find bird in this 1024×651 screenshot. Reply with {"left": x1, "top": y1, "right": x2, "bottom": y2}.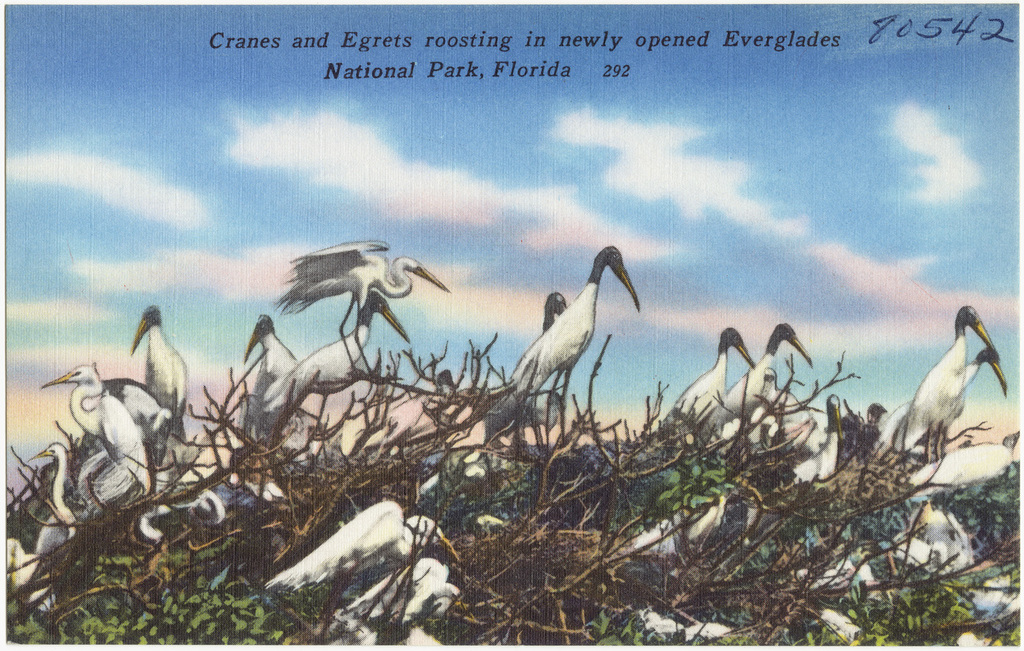
{"left": 0, "top": 536, "right": 54, "bottom": 631}.
